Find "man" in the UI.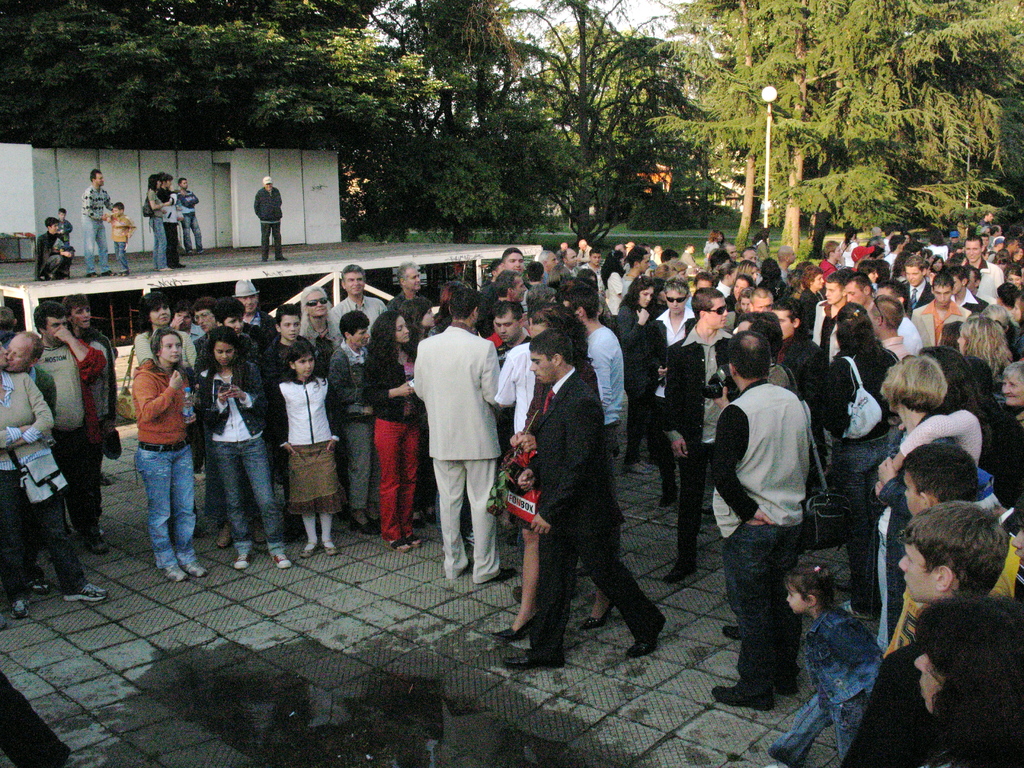
UI element at BBox(6, 331, 55, 593).
